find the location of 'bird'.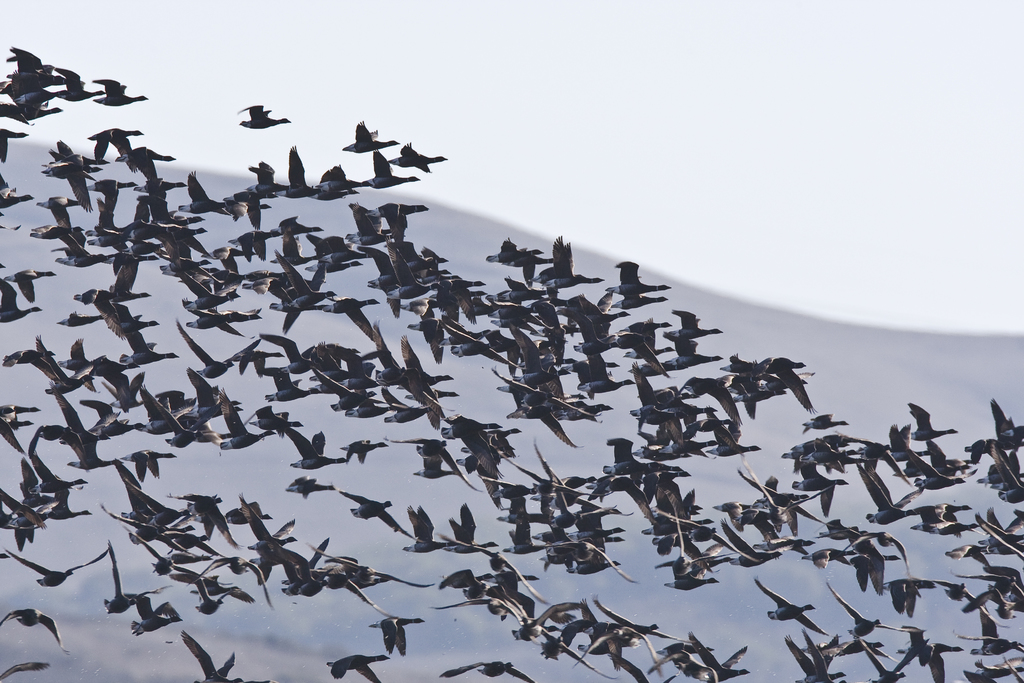
Location: x1=177, y1=627, x2=241, y2=682.
